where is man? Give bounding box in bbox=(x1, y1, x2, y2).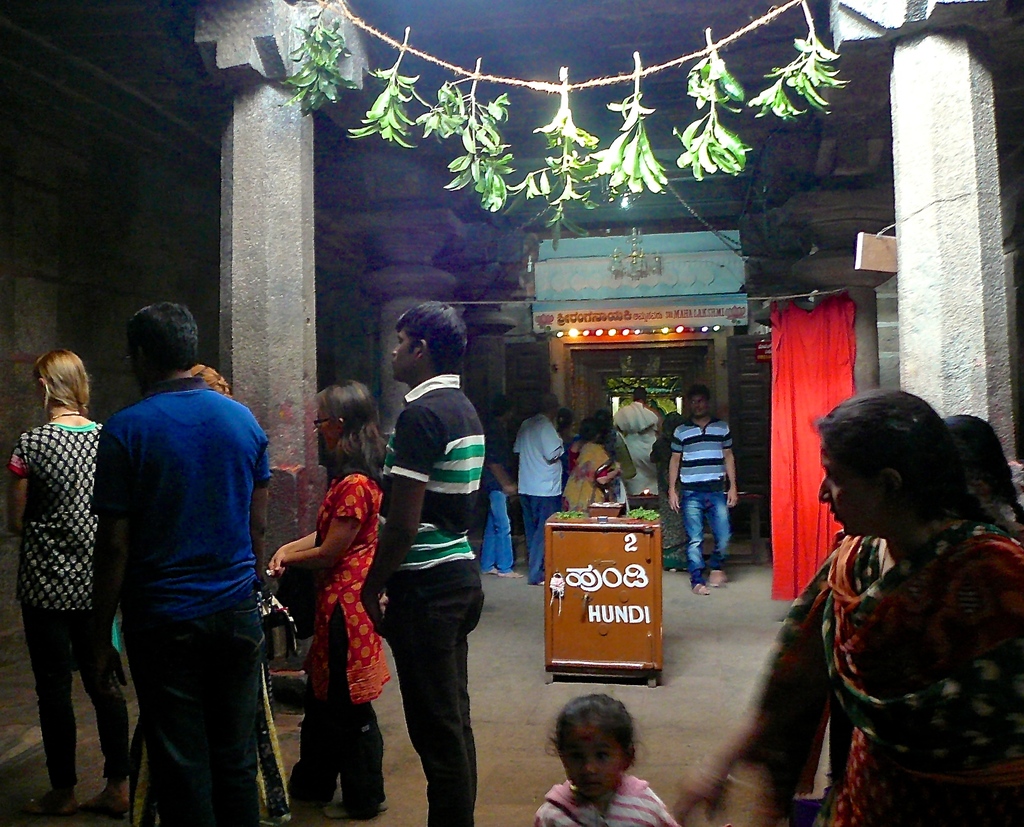
bbox=(372, 300, 486, 826).
